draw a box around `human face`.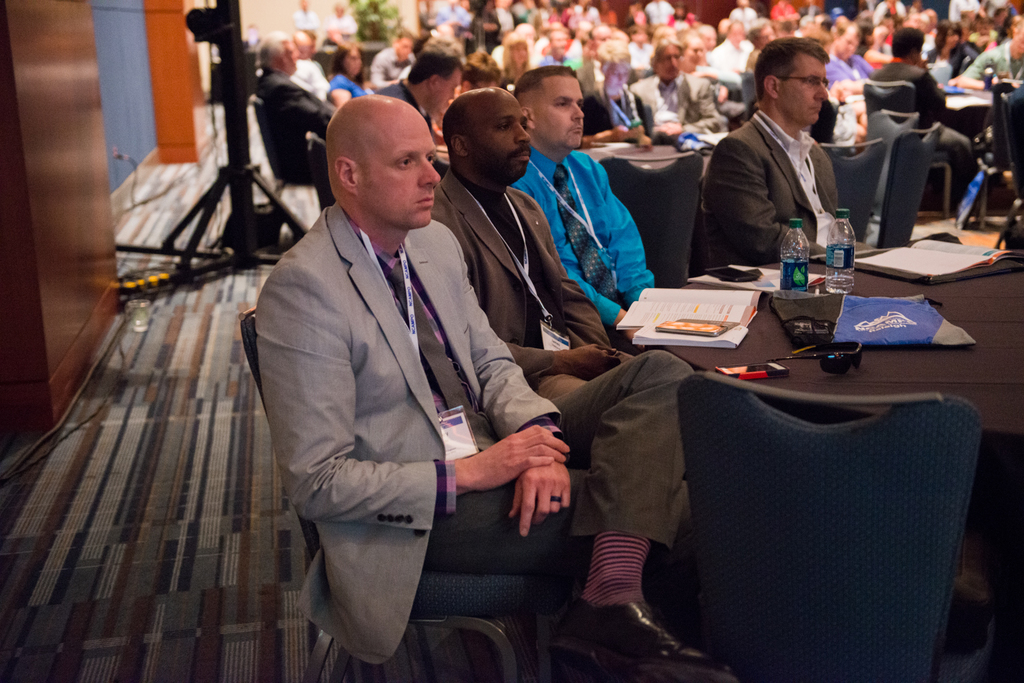
534/68/591/145.
